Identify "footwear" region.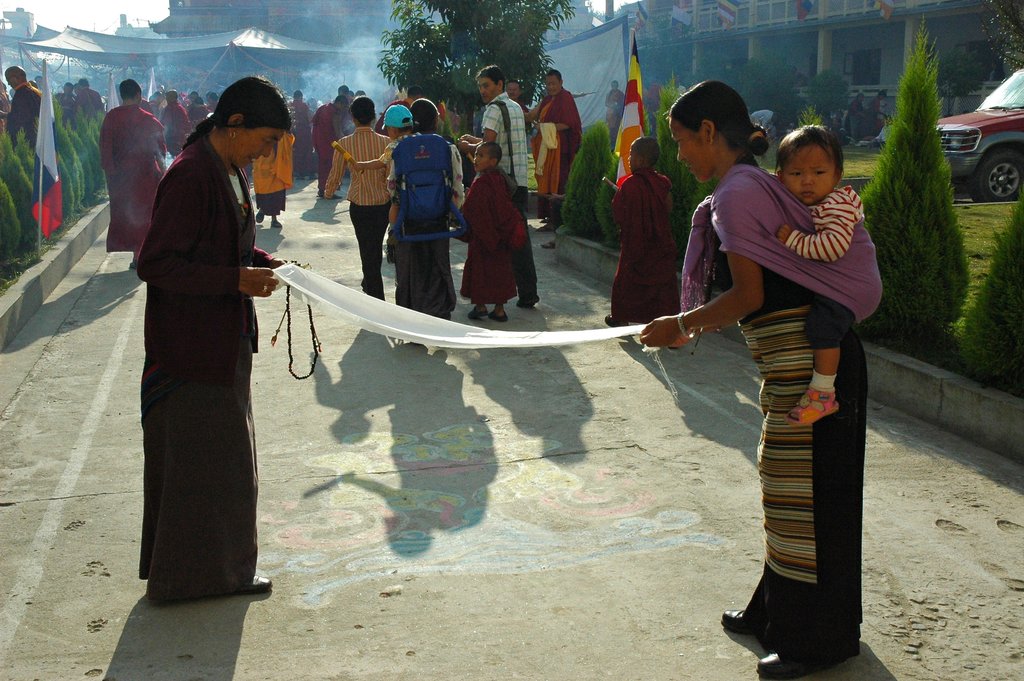
Region: (253, 209, 267, 225).
